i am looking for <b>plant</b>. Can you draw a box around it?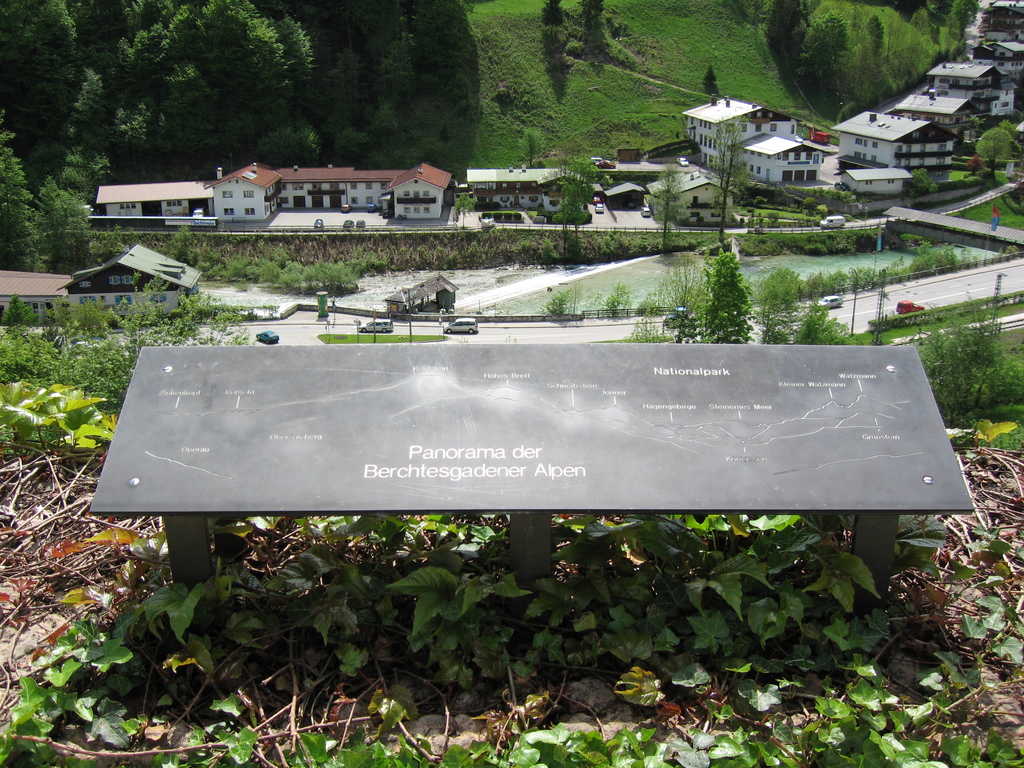
Sure, the bounding box is 533,284,586,323.
